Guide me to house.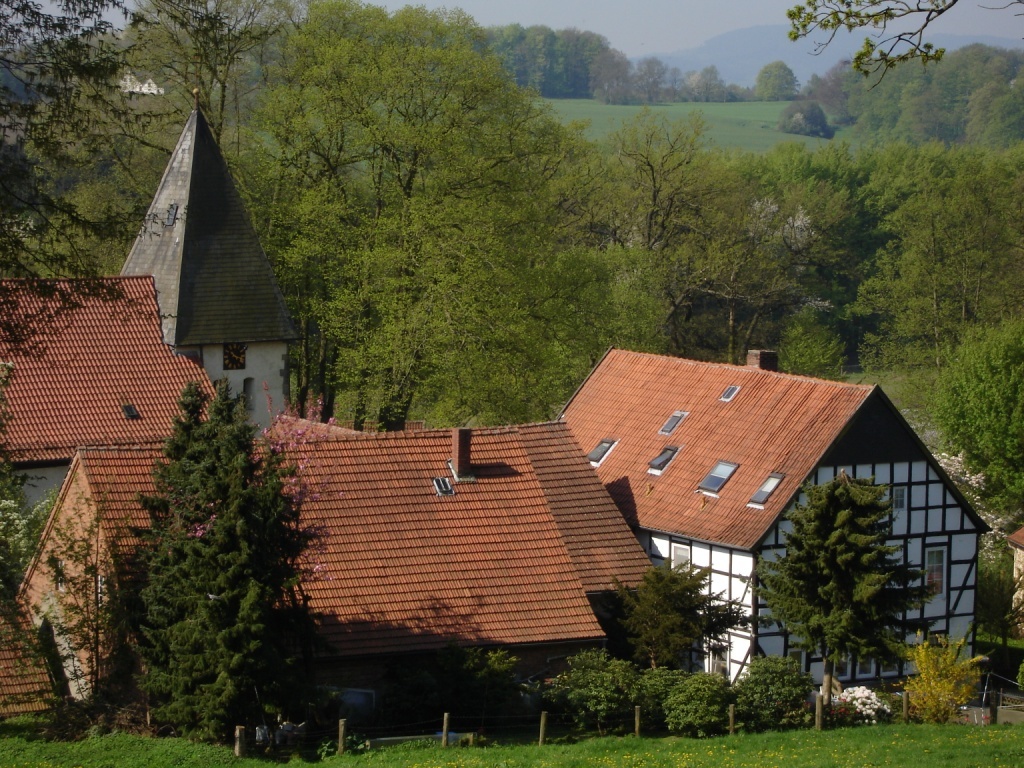
Guidance: <bbox>14, 422, 609, 736</bbox>.
